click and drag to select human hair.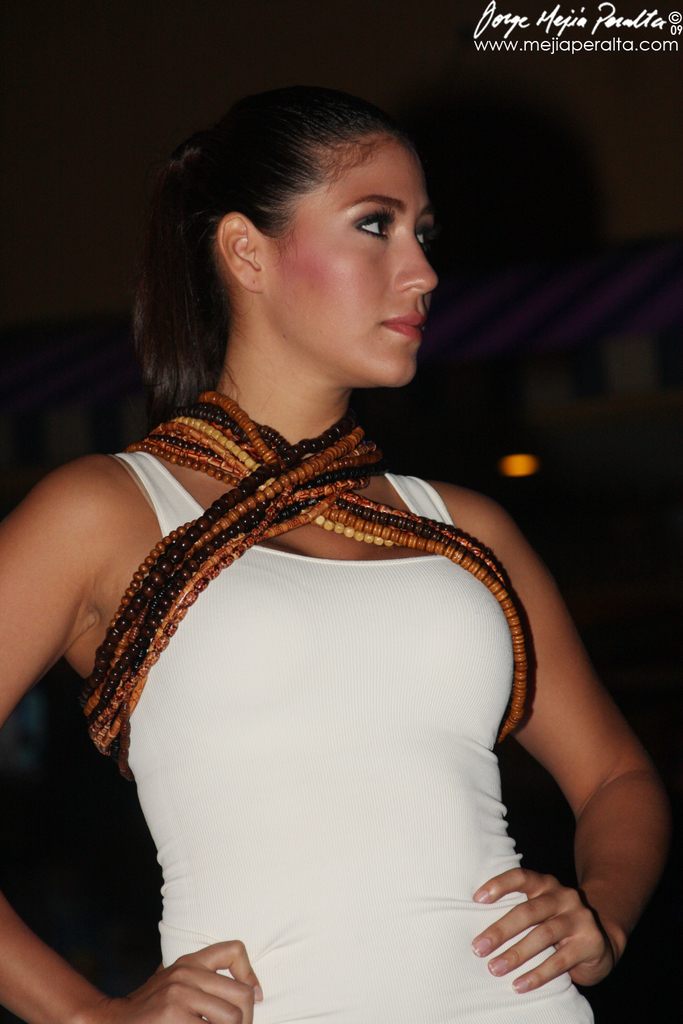
Selection: (left=129, top=91, right=414, bottom=421).
